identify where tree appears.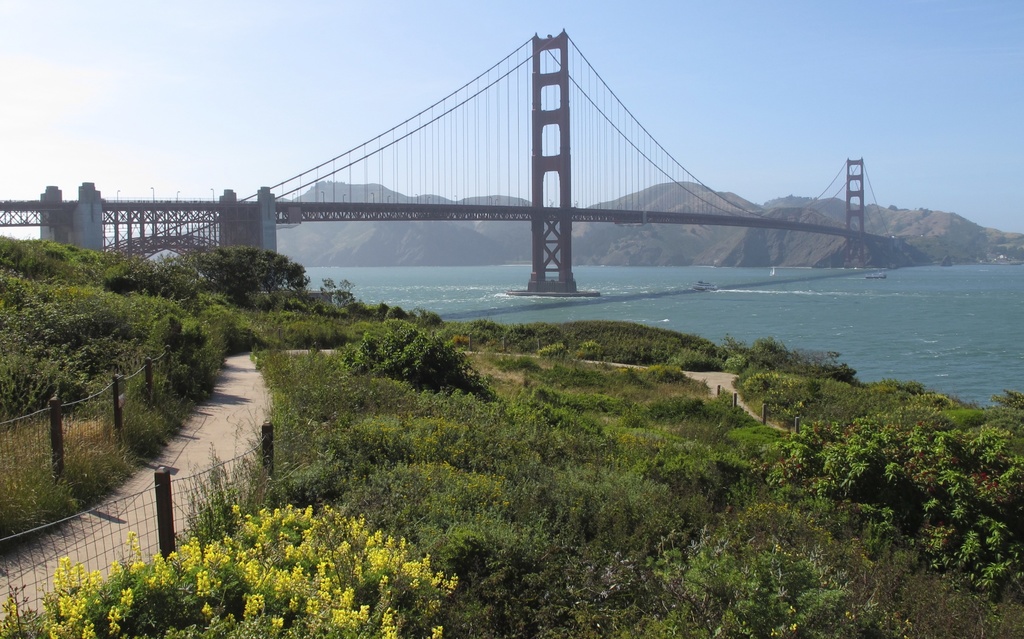
Appears at (758,389,1023,605).
